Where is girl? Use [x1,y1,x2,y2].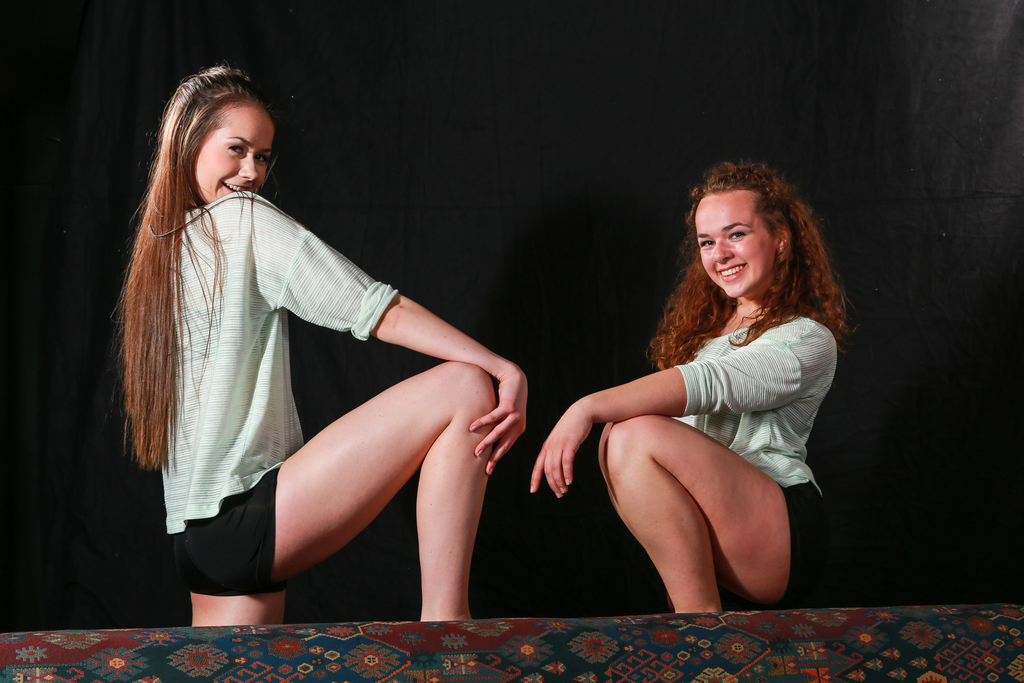
[119,69,527,627].
